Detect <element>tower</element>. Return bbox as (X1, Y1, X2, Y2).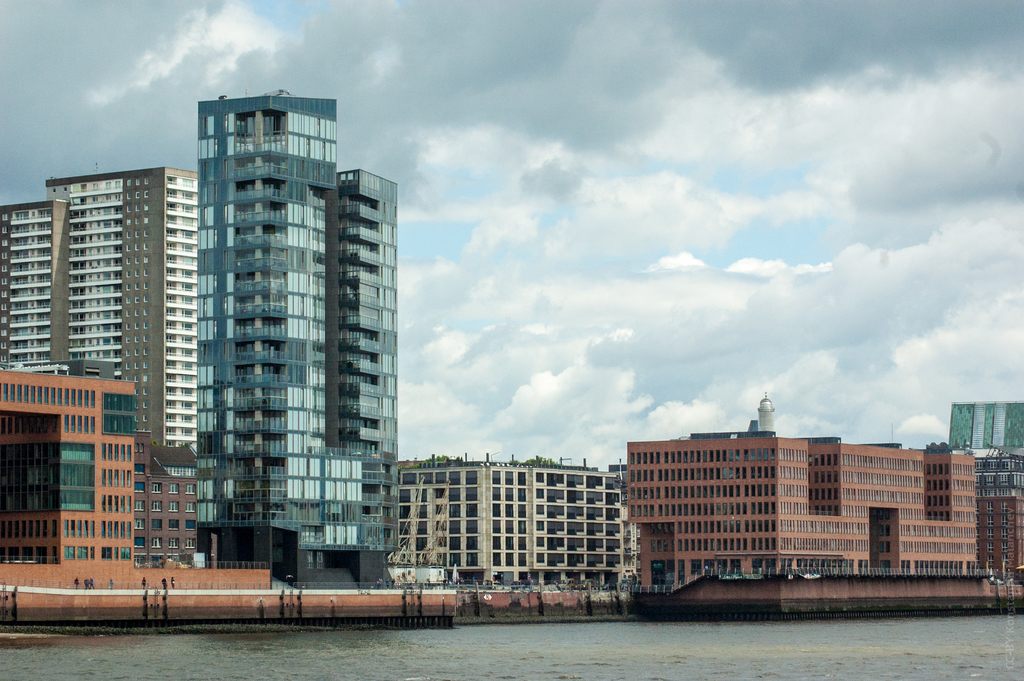
(200, 96, 395, 586).
